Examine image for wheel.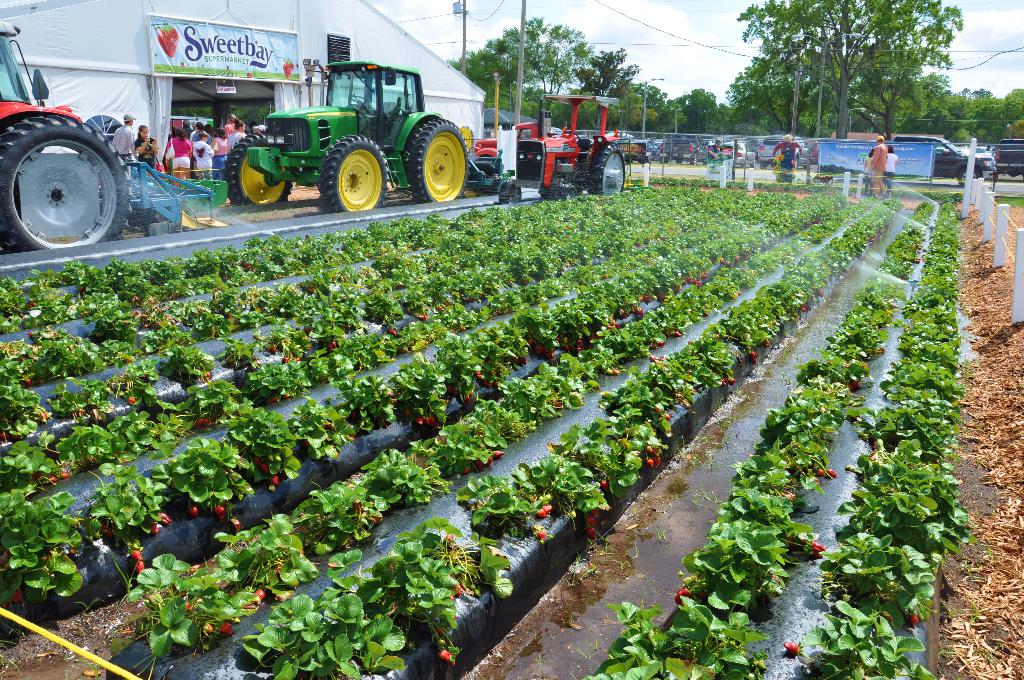
Examination result: crop(959, 163, 977, 188).
